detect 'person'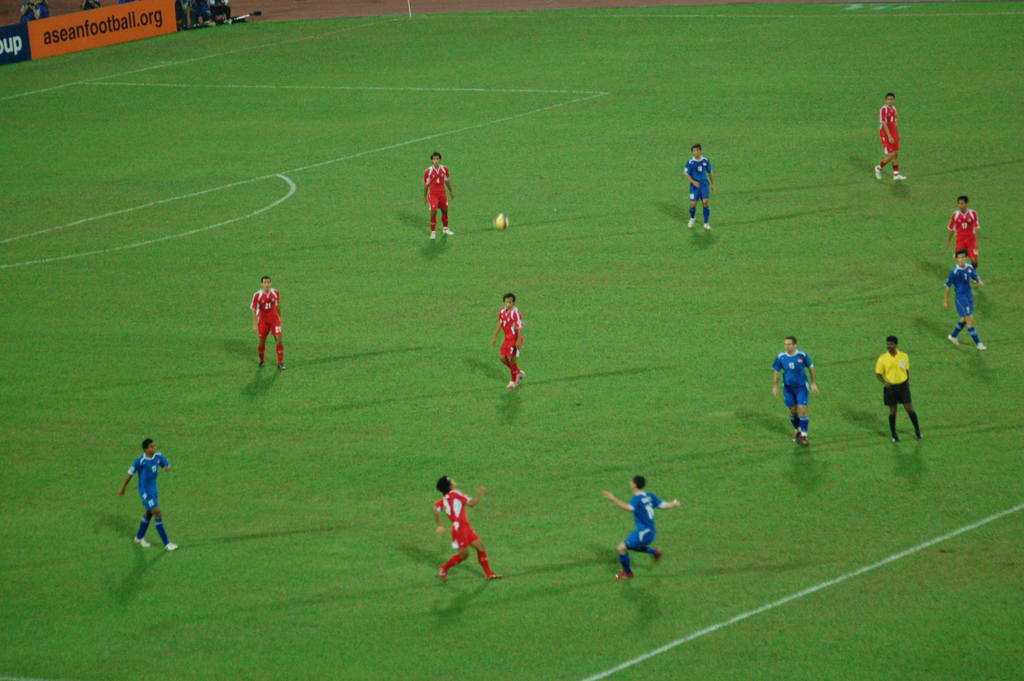
bbox=[774, 335, 824, 443]
